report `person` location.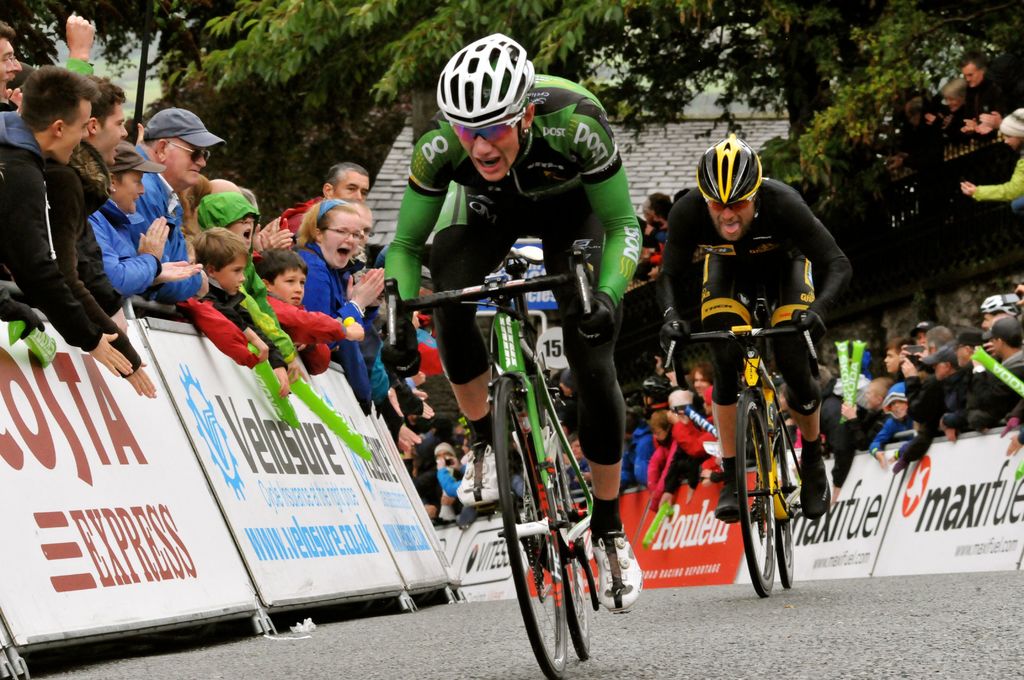
Report: select_region(251, 244, 375, 376).
